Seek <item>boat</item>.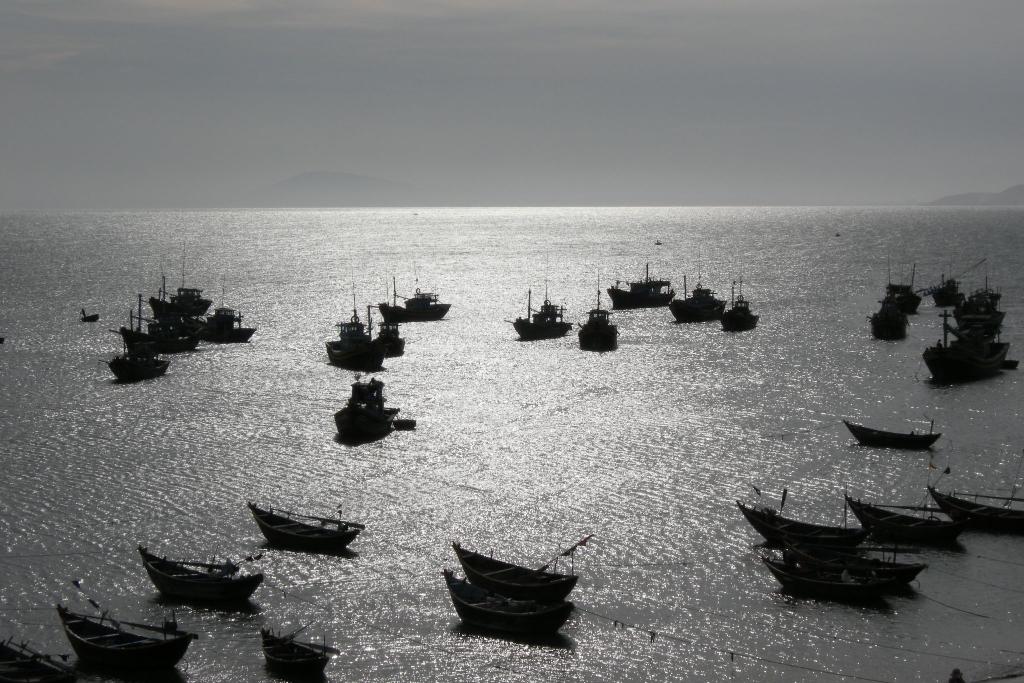
(260, 632, 340, 680).
